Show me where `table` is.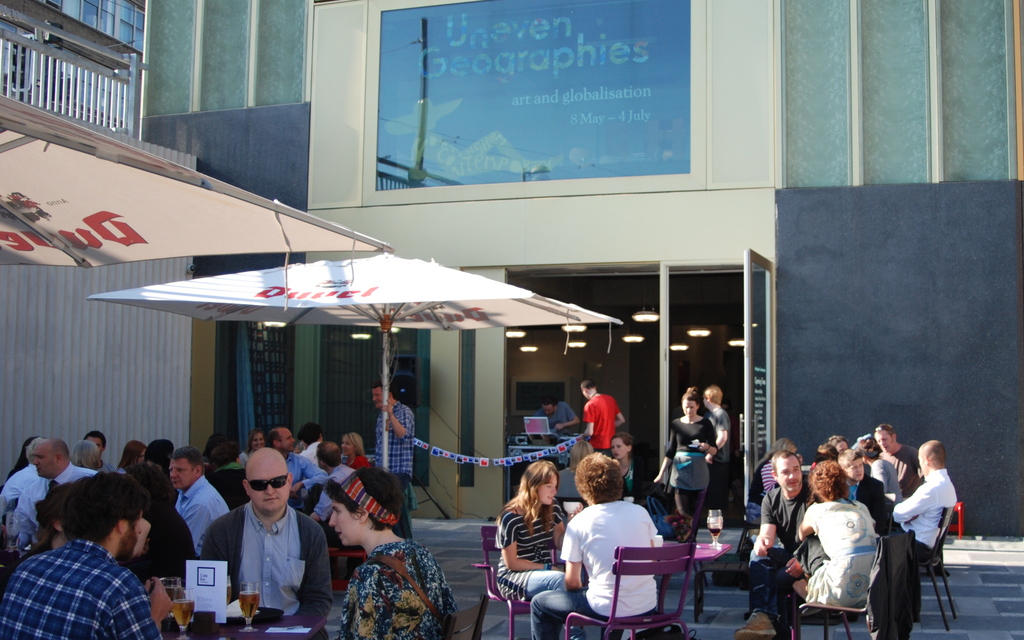
`table` is at [655, 539, 732, 625].
